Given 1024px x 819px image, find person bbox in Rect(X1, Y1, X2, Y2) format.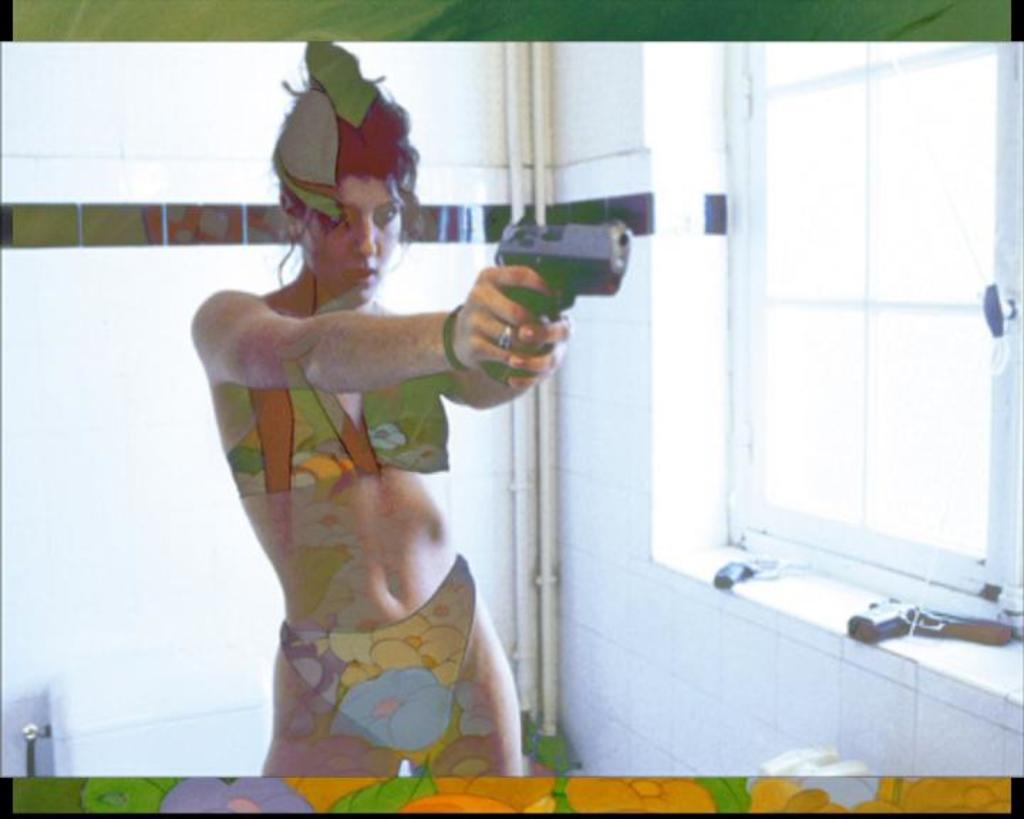
Rect(174, 91, 589, 808).
